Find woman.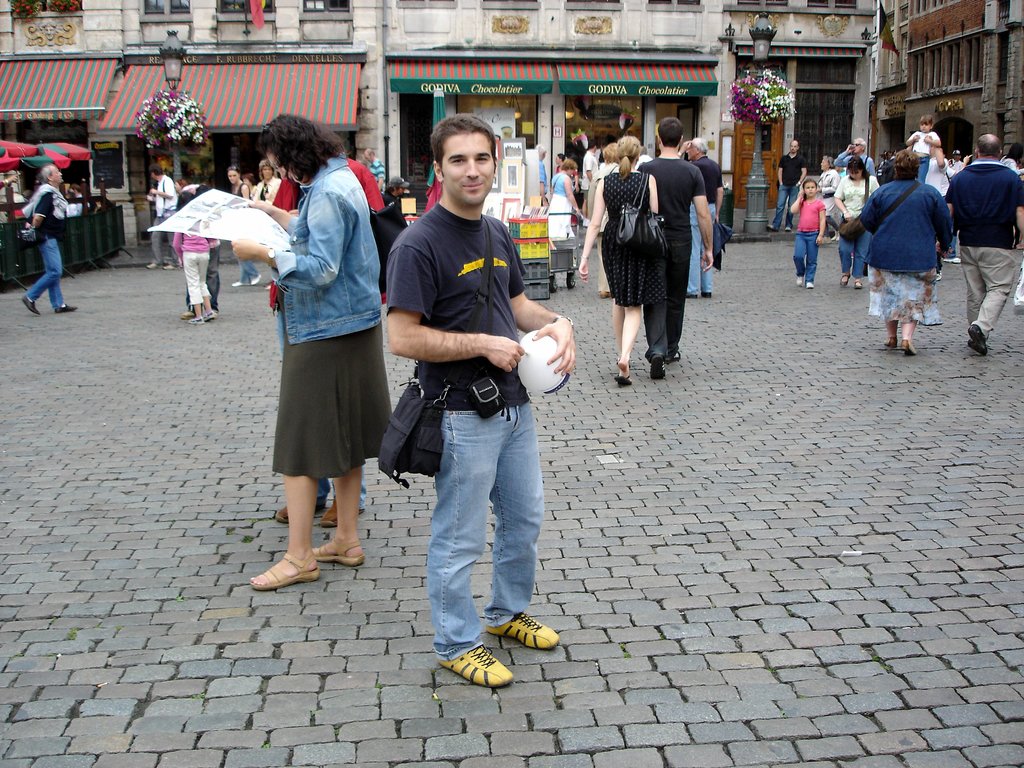
<box>816,156,840,245</box>.
